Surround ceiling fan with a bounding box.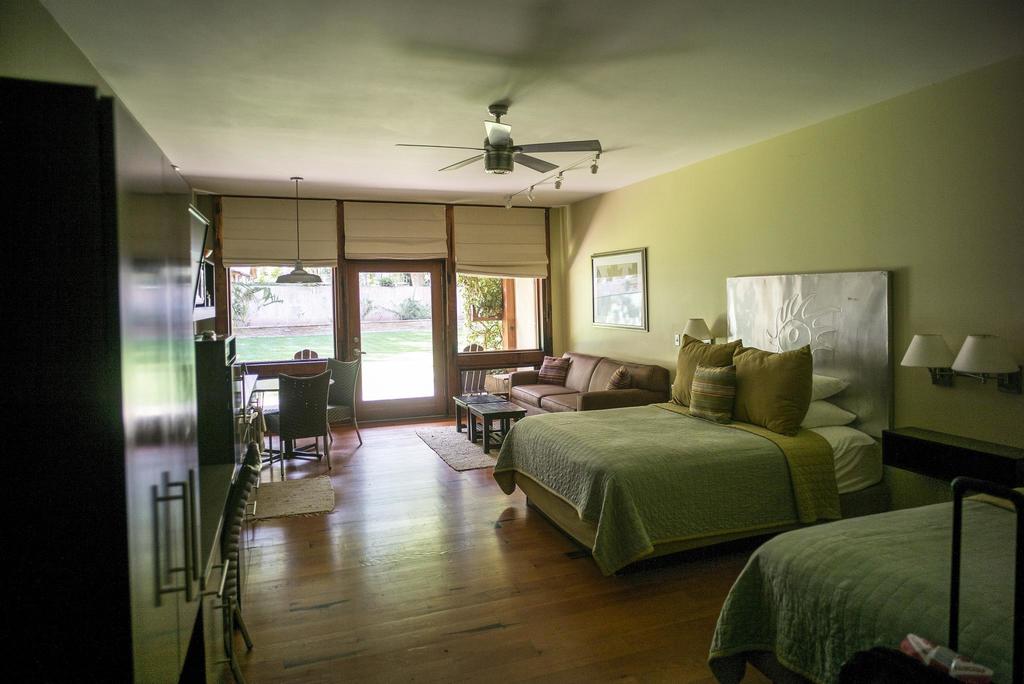
[x1=390, y1=101, x2=605, y2=176].
